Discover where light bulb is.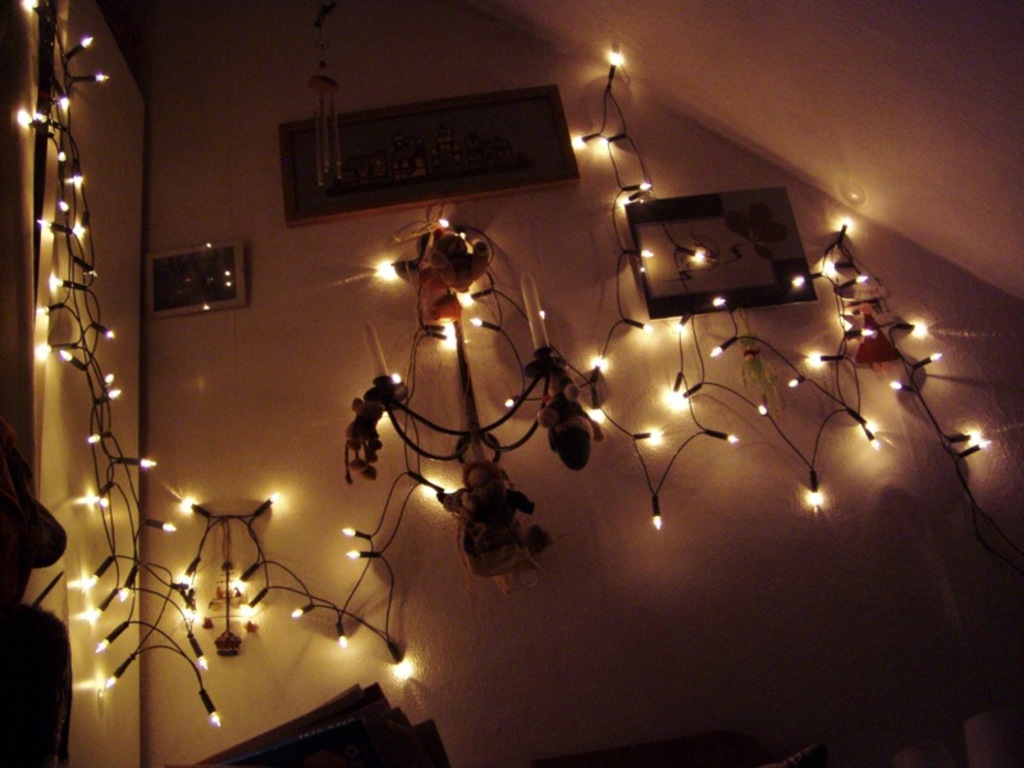
Discovered at x1=122, y1=458, x2=160, y2=468.
